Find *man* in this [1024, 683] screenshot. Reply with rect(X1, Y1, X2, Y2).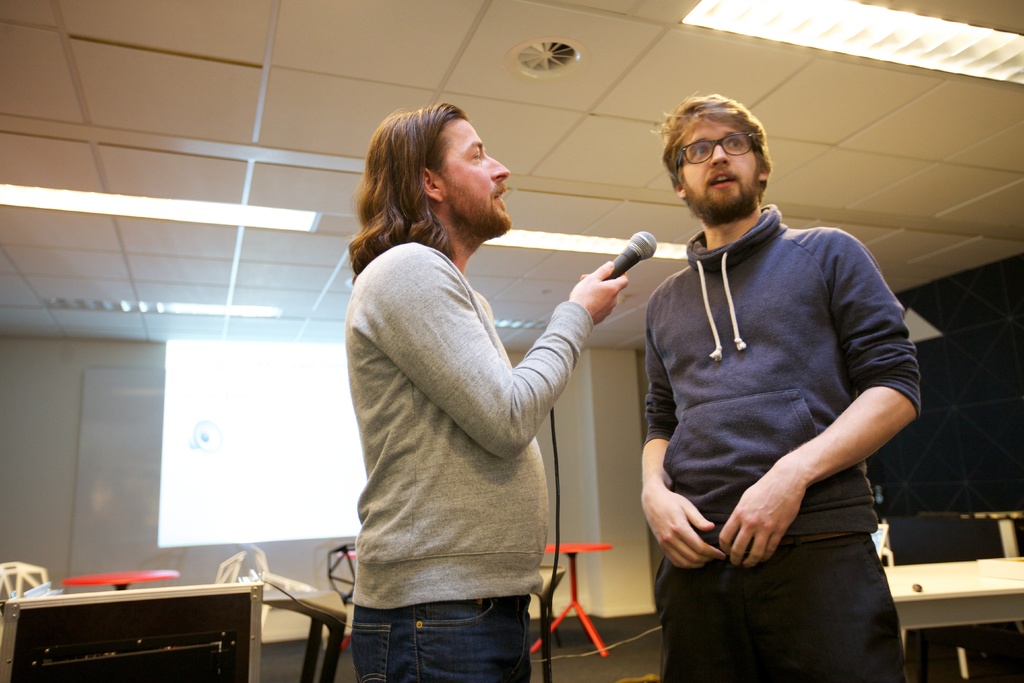
rect(341, 99, 630, 682).
